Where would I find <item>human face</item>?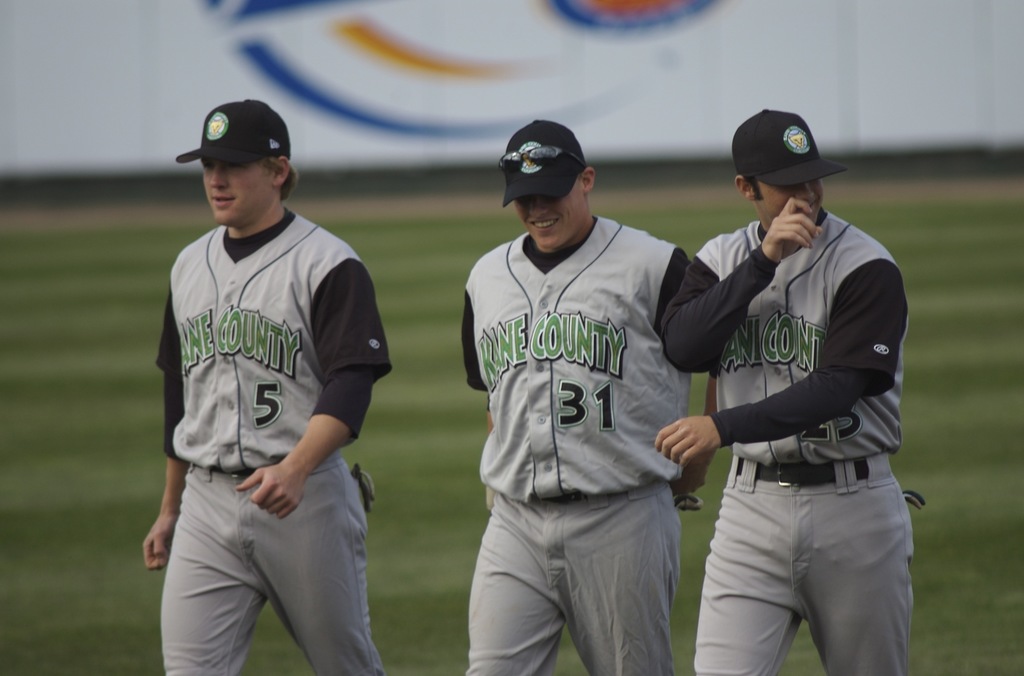
At (512,184,580,248).
